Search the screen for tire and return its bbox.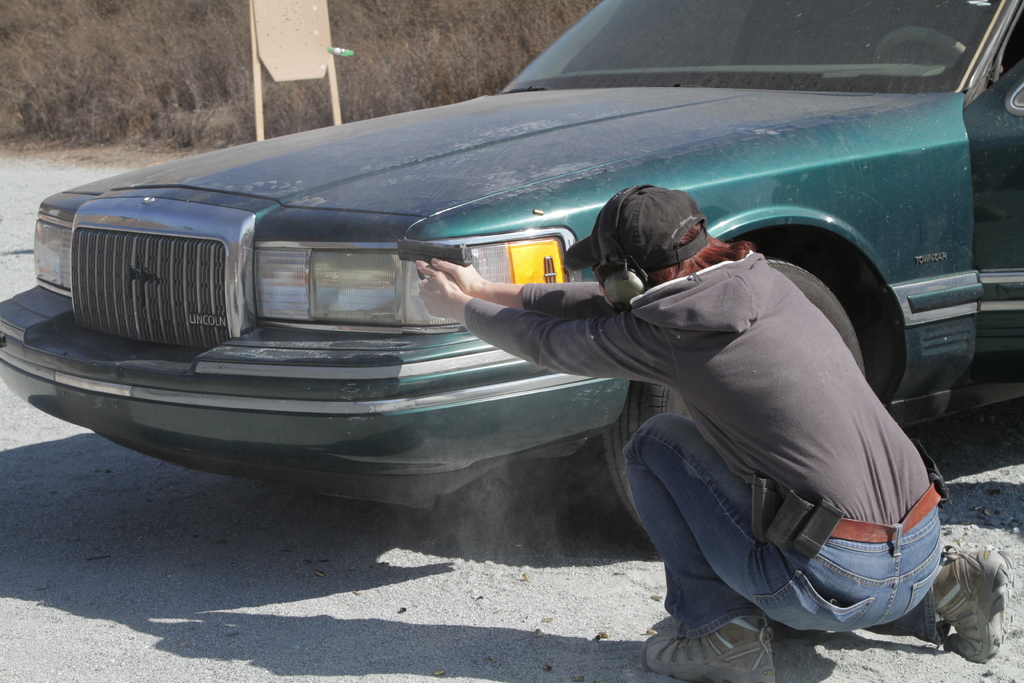
Found: <region>596, 255, 895, 544</region>.
